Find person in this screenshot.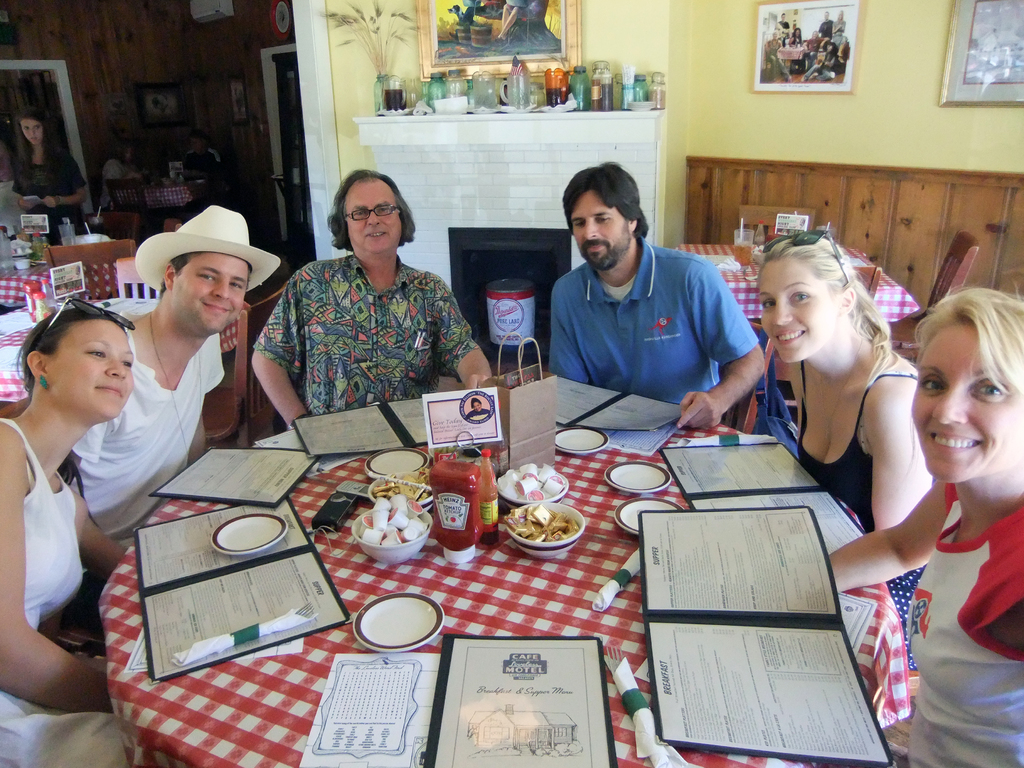
The bounding box for person is rect(497, 1, 523, 43).
